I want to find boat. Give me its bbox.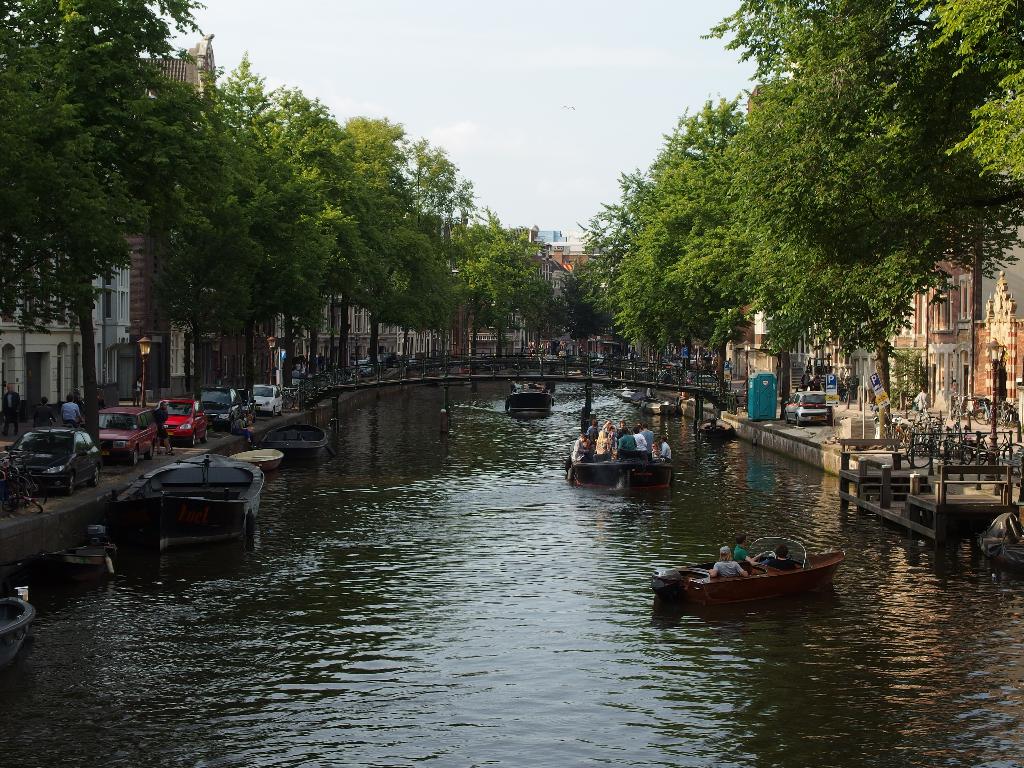
bbox=(566, 437, 674, 488).
